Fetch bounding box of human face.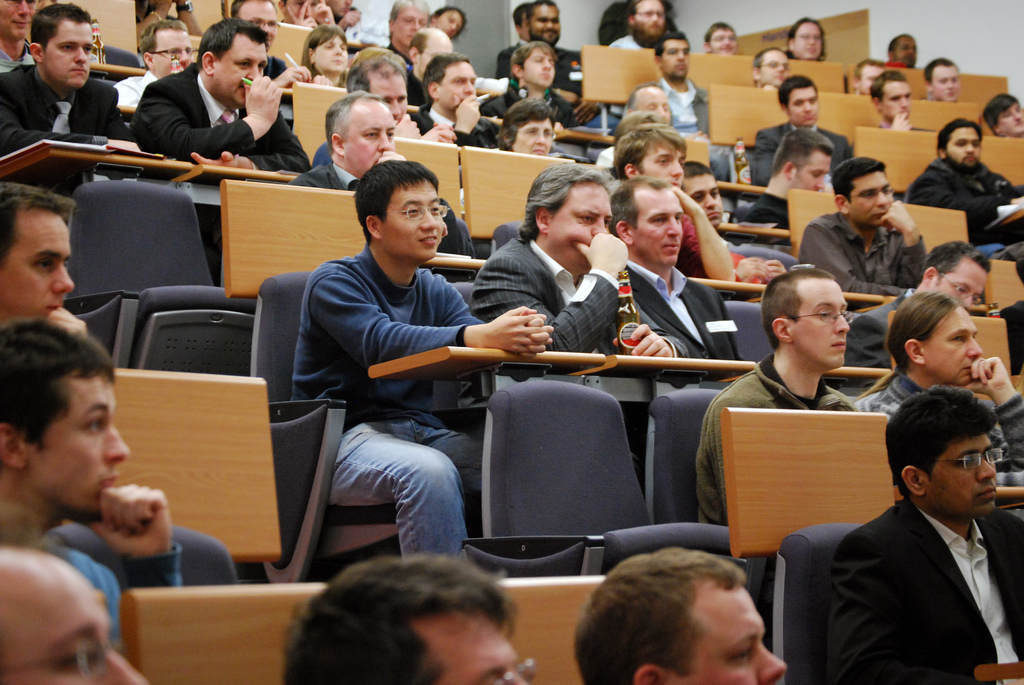
Bbox: 927,430,1002,514.
